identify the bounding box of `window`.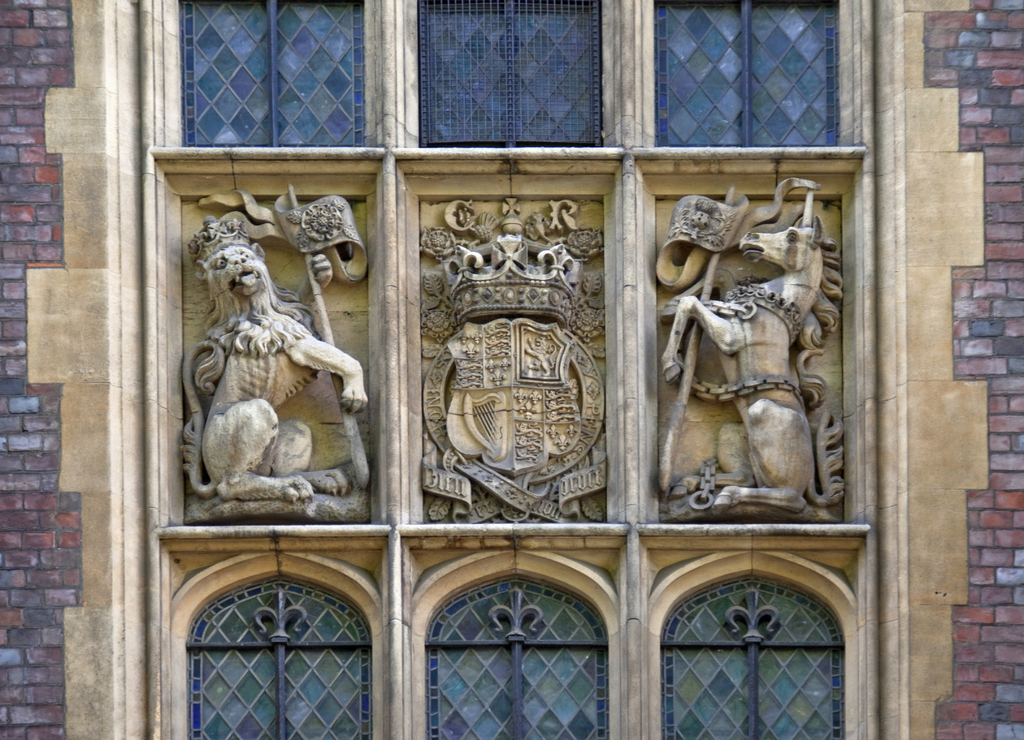
(left=660, top=567, right=842, bottom=739).
